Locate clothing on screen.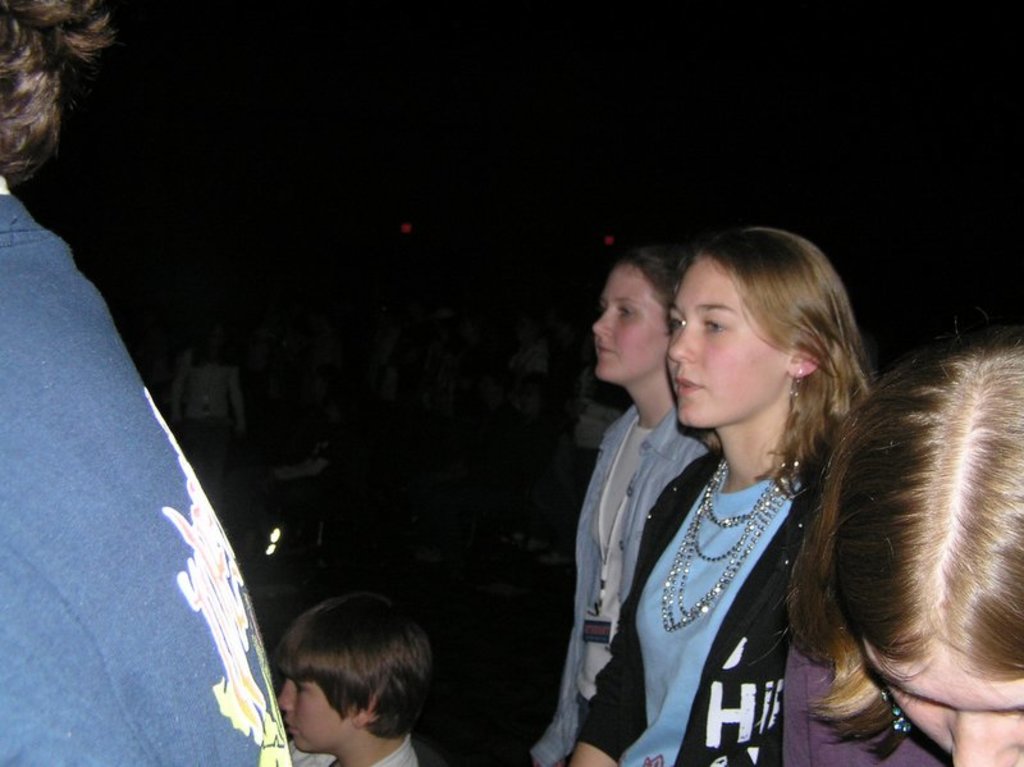
On screen at box=[783, 622, 952, 766].
